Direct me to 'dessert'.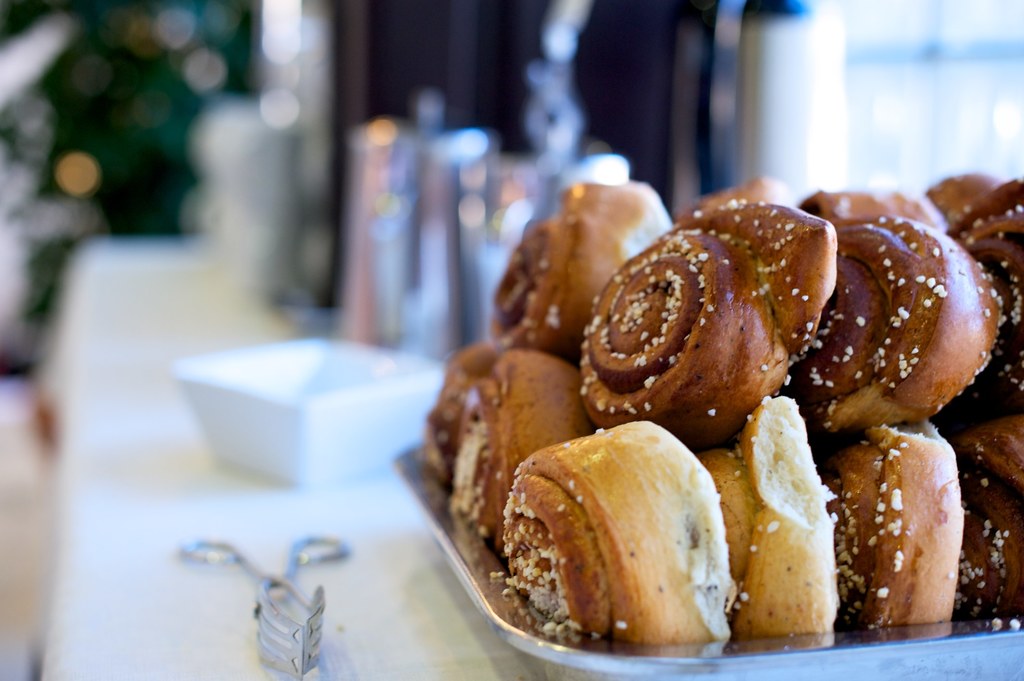
Direction: <region>494, 170, 671, 382</region>.
